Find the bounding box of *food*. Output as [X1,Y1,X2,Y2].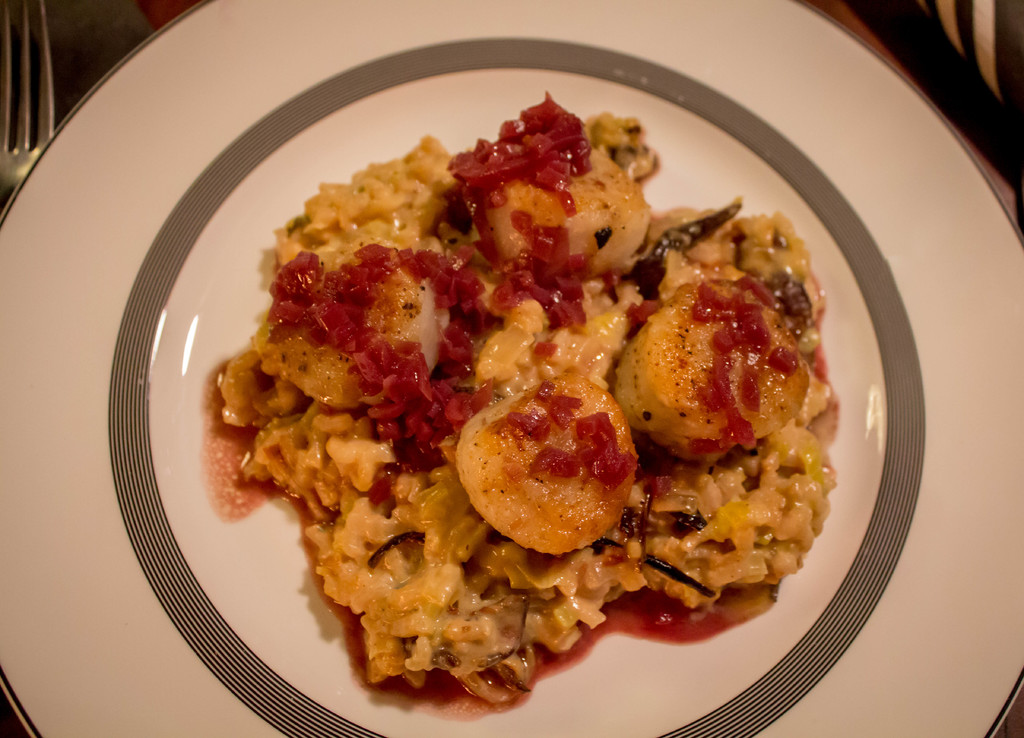
[212,71,816,698].
